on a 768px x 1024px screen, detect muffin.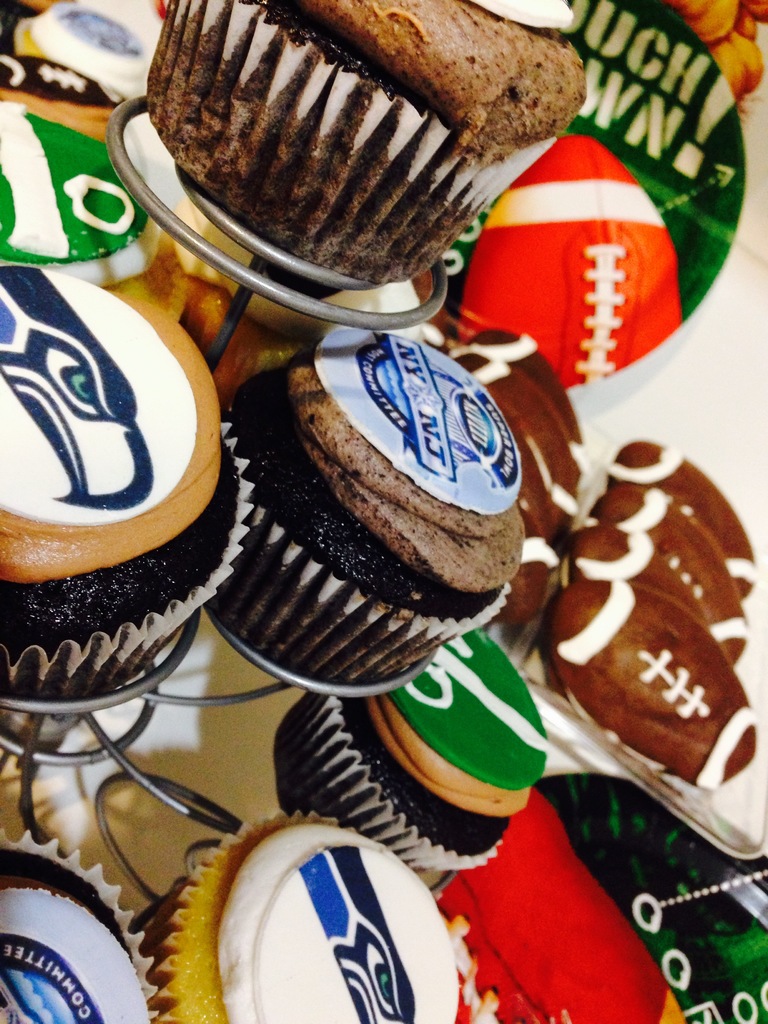
rect(217, 326, 525, 683).
